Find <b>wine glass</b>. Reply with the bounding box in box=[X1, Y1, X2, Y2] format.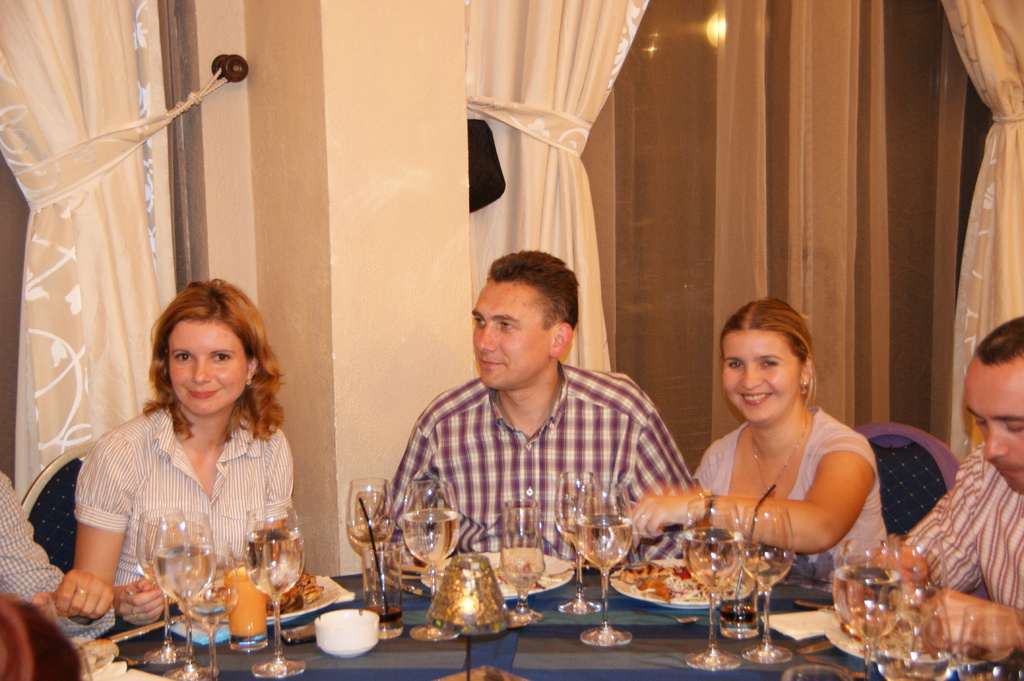
box=[399, 476, 458, 619].
